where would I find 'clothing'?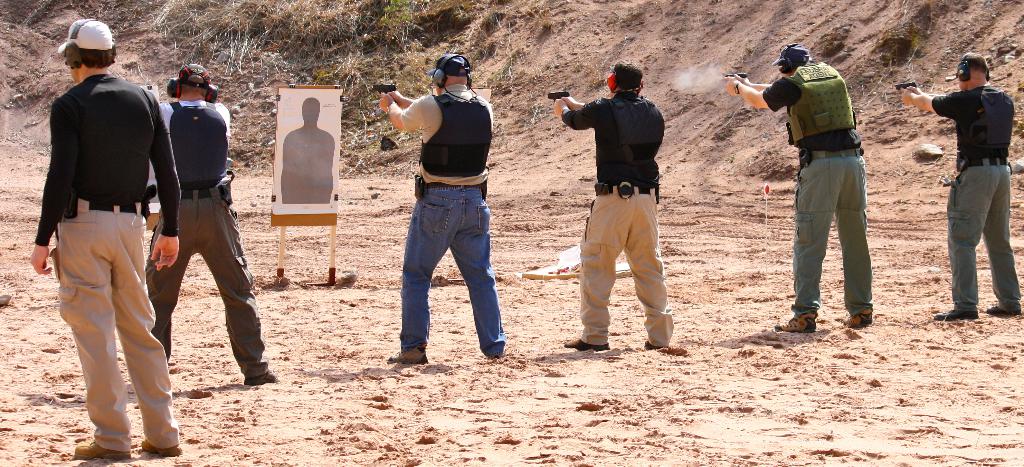
At 758/54/874/322.
